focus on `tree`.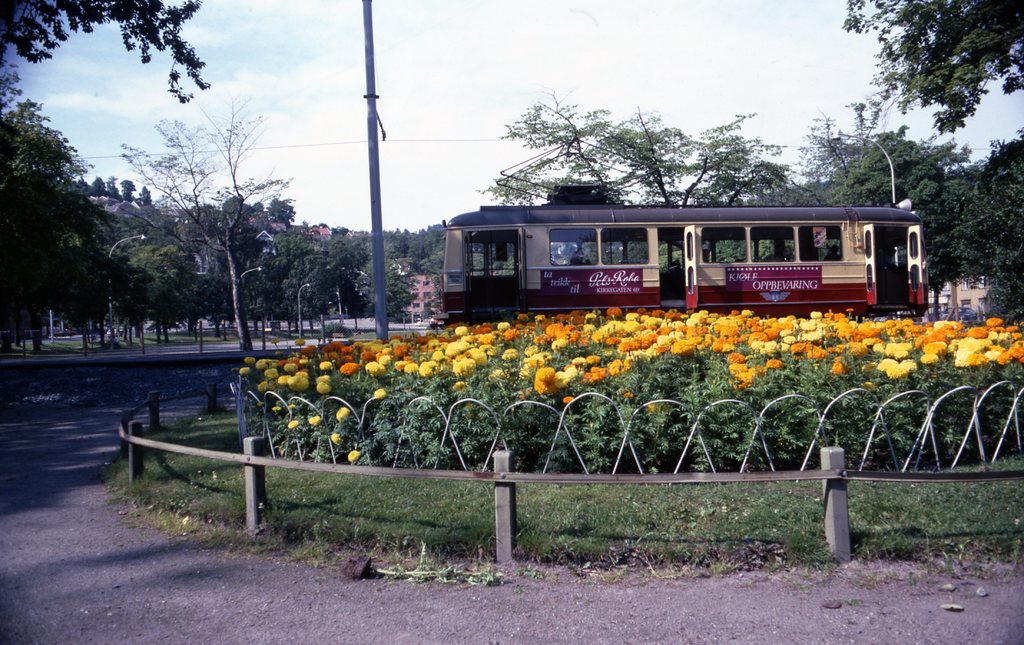
Focused at BBox(483, 97, 801, 271).
